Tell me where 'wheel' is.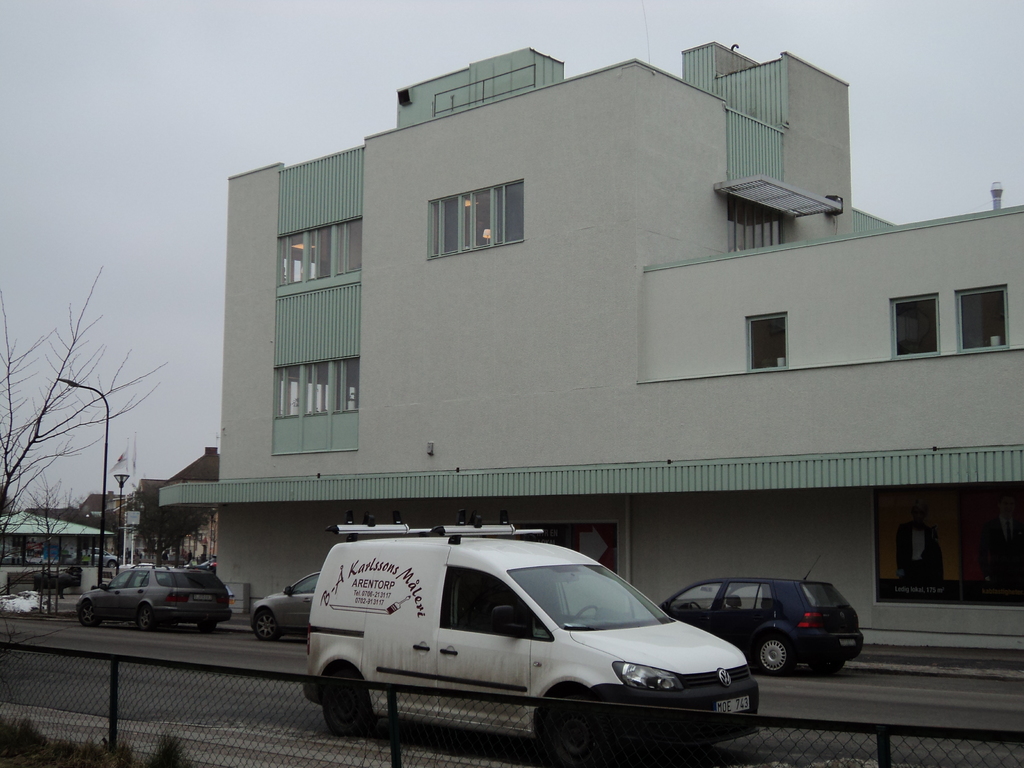
'wheel' is at 575/605/597/620.
